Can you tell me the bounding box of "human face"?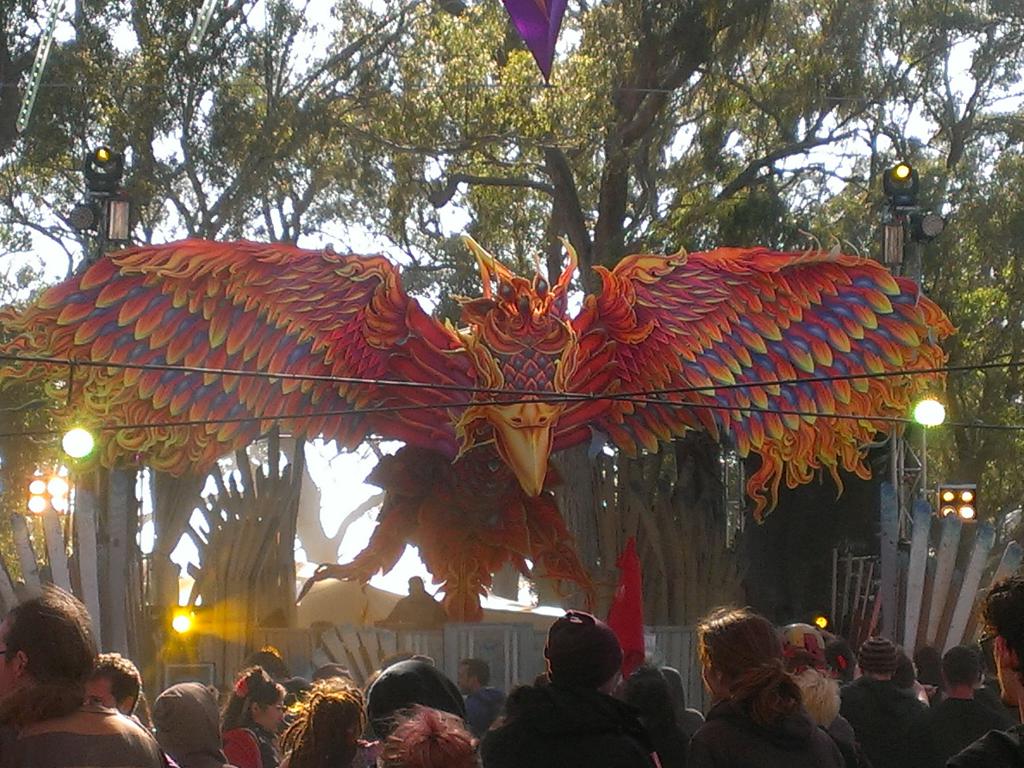
pyautogui.locateOnScreen(0, 625, 17, 699).
